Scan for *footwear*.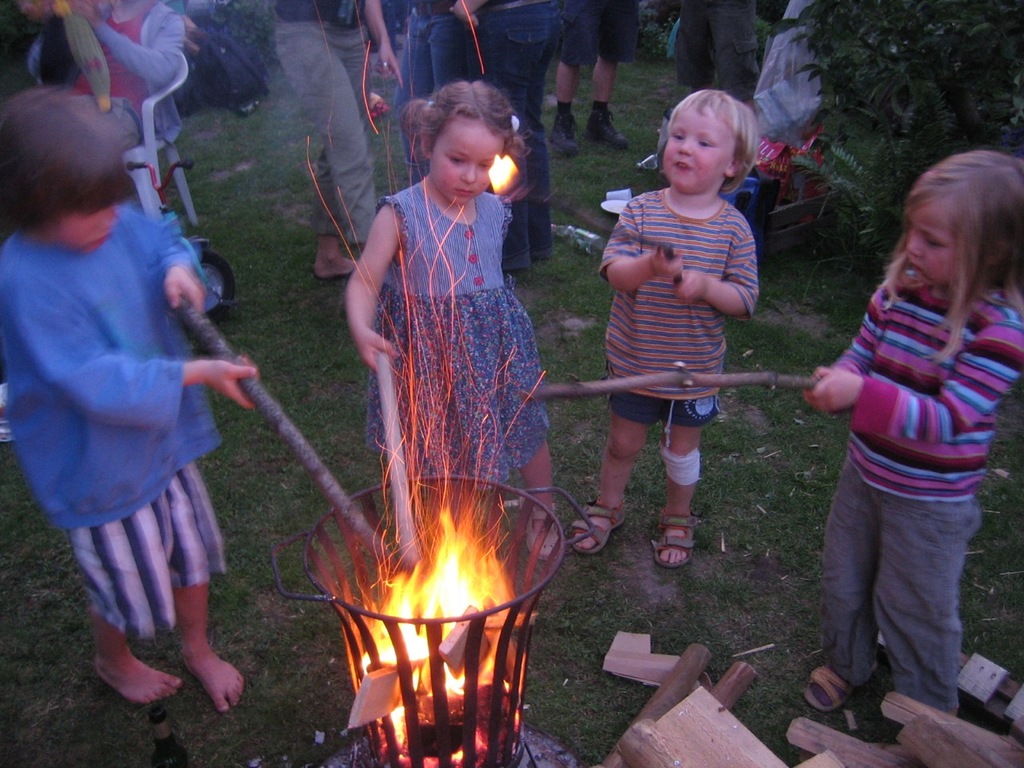
Scan result: 570/494/626/554.
